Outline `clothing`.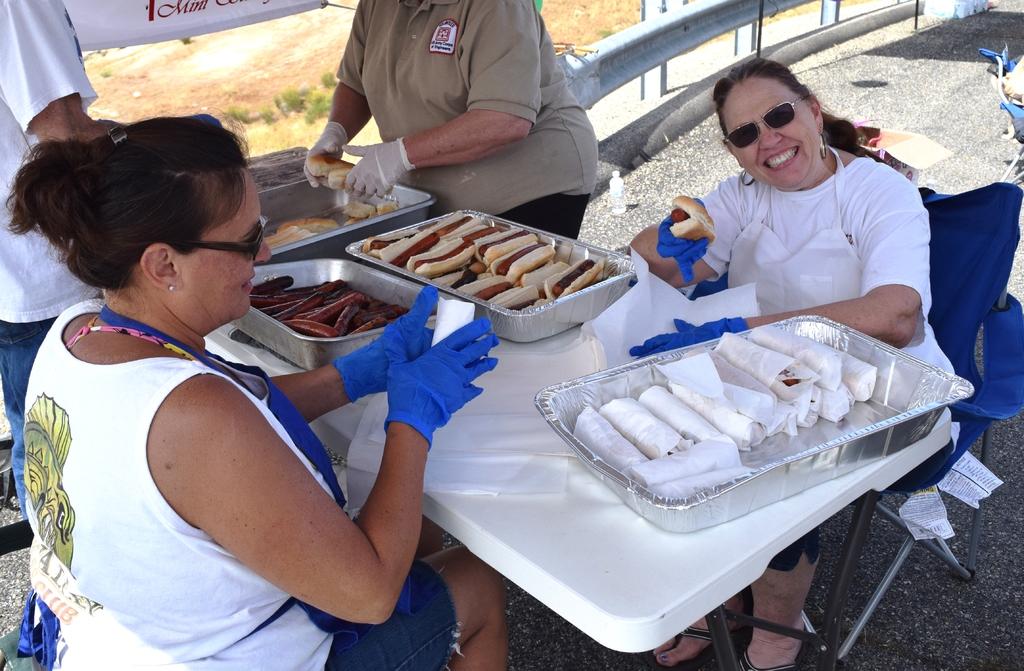
Outline: BBox(331, 0, 608, 248).
